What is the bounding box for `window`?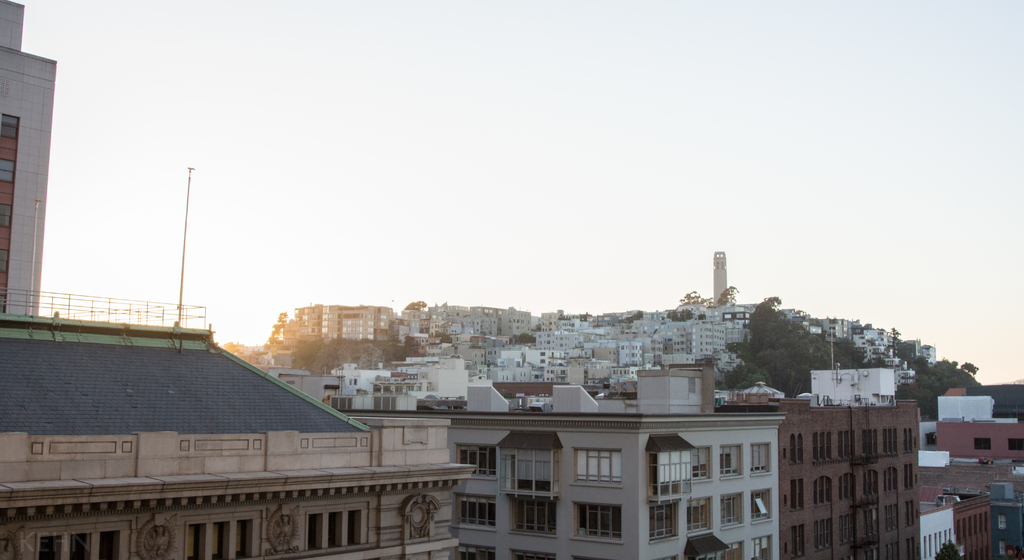
left=788, top=433, right=796, bottom=465.
